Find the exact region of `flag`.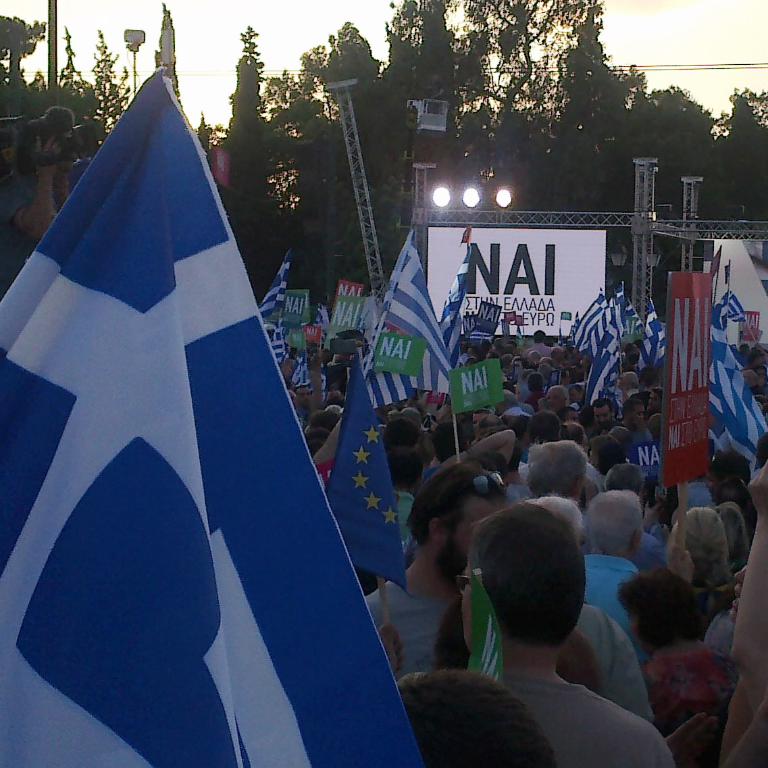
Exact region: box=[263, 315, 288, 375].
